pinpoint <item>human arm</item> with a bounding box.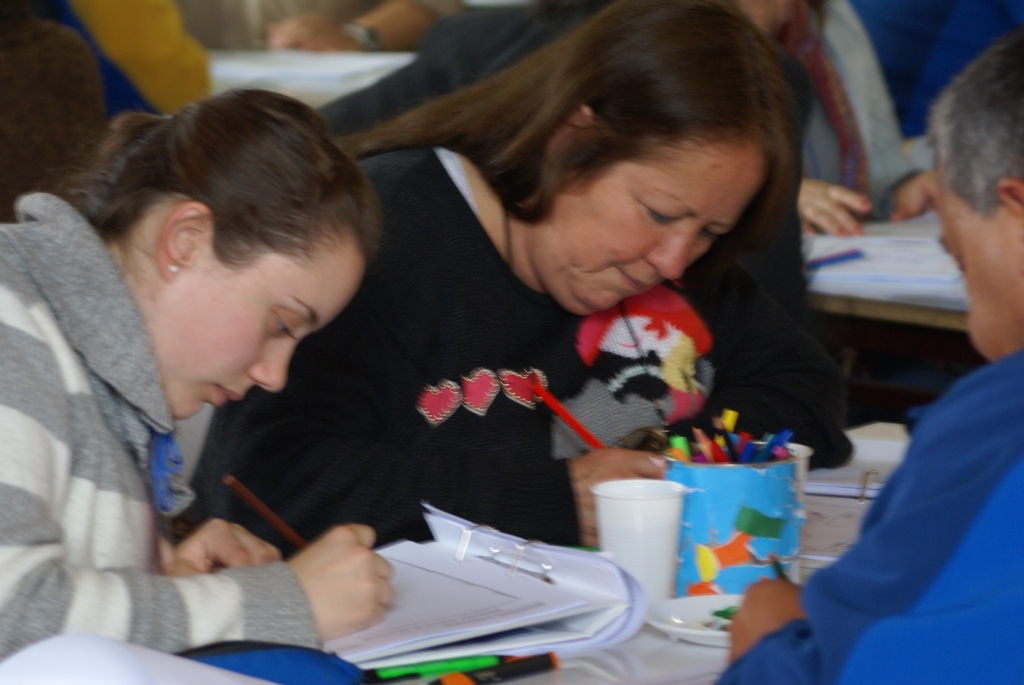
bbox(729, 460, 1023, 684).
